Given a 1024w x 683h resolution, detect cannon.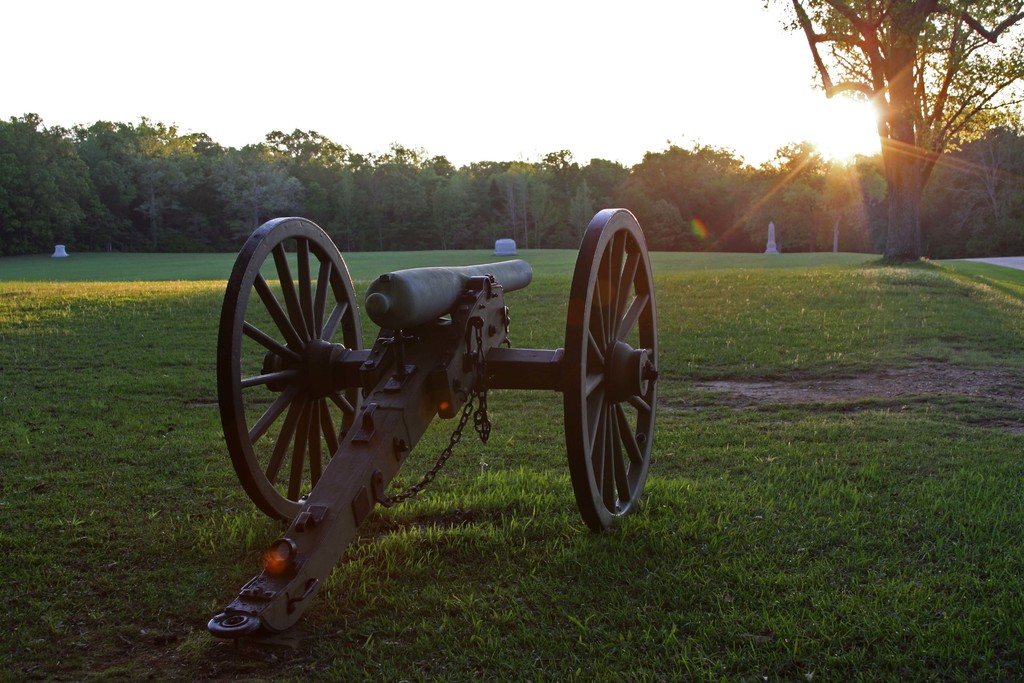
(215,199,661,646).
